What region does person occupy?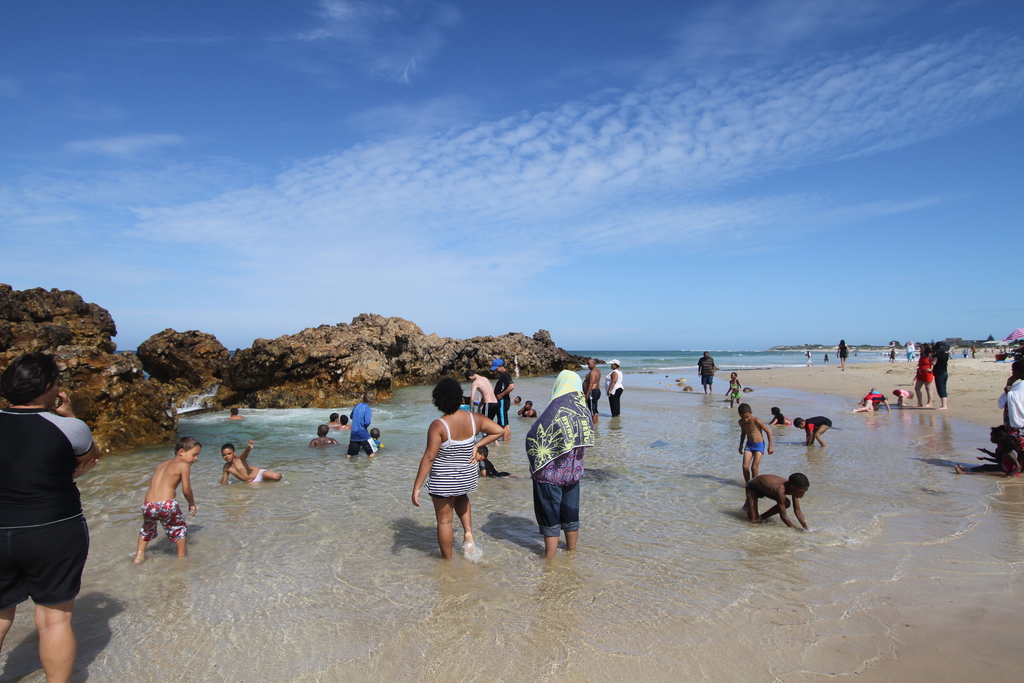
739,404,774,477.
